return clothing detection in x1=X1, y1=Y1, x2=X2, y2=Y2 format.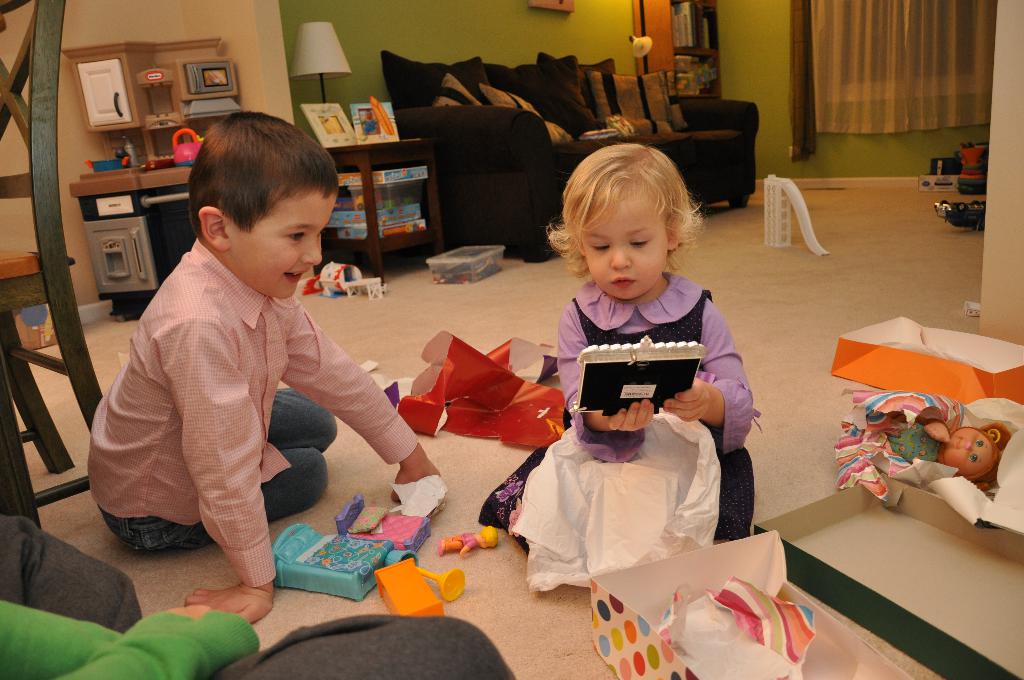
x1=97, y1=208, x2=393, y2=604.
